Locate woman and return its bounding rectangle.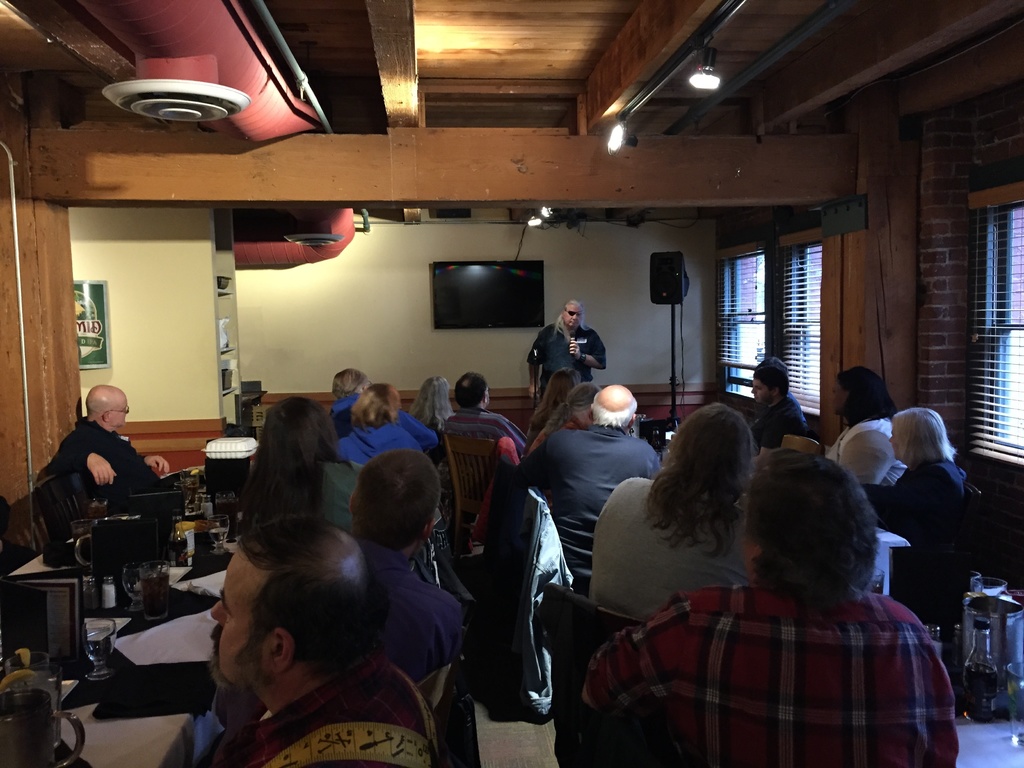
pyautogui.locateOnScreen(615, 406, 784, 654).
